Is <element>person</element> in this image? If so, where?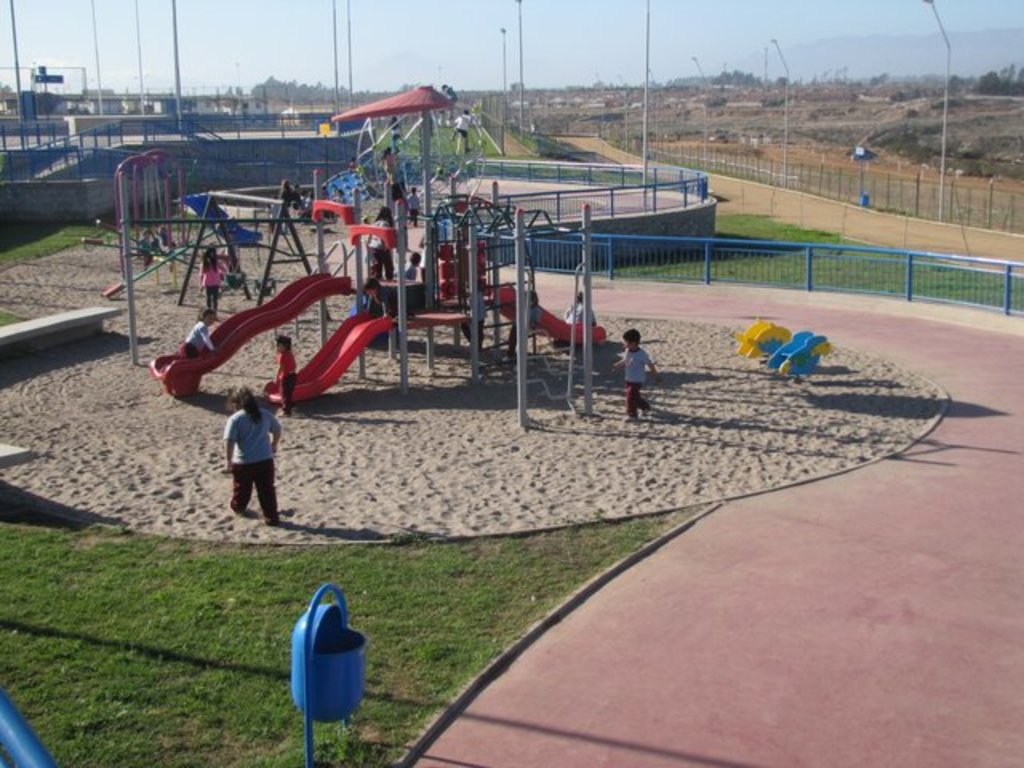
Yes, at 563/290/595/328.
